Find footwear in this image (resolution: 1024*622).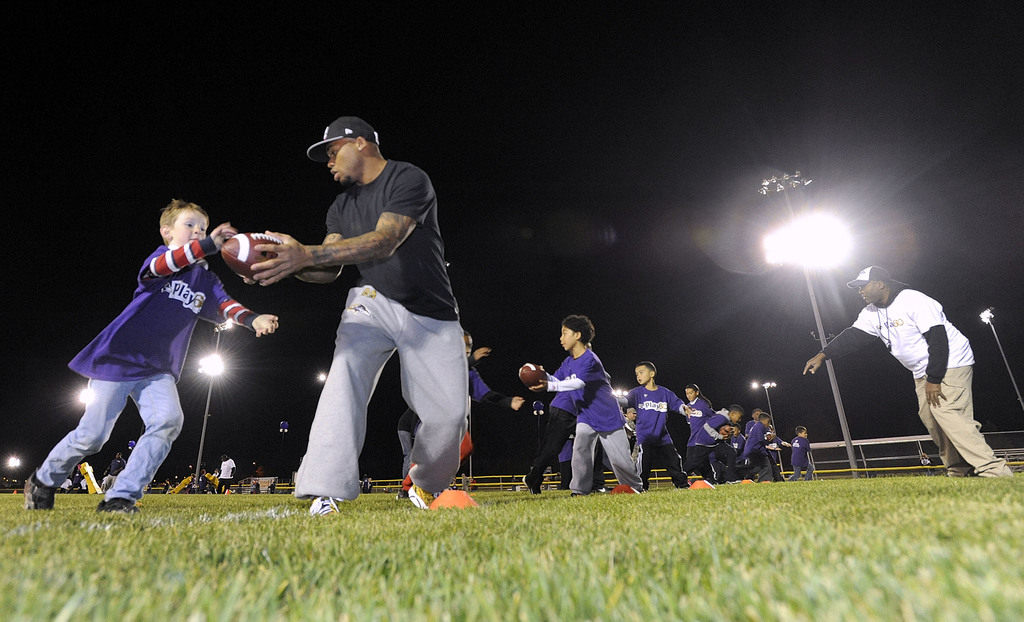
crop(103, 497, 141, 525).
